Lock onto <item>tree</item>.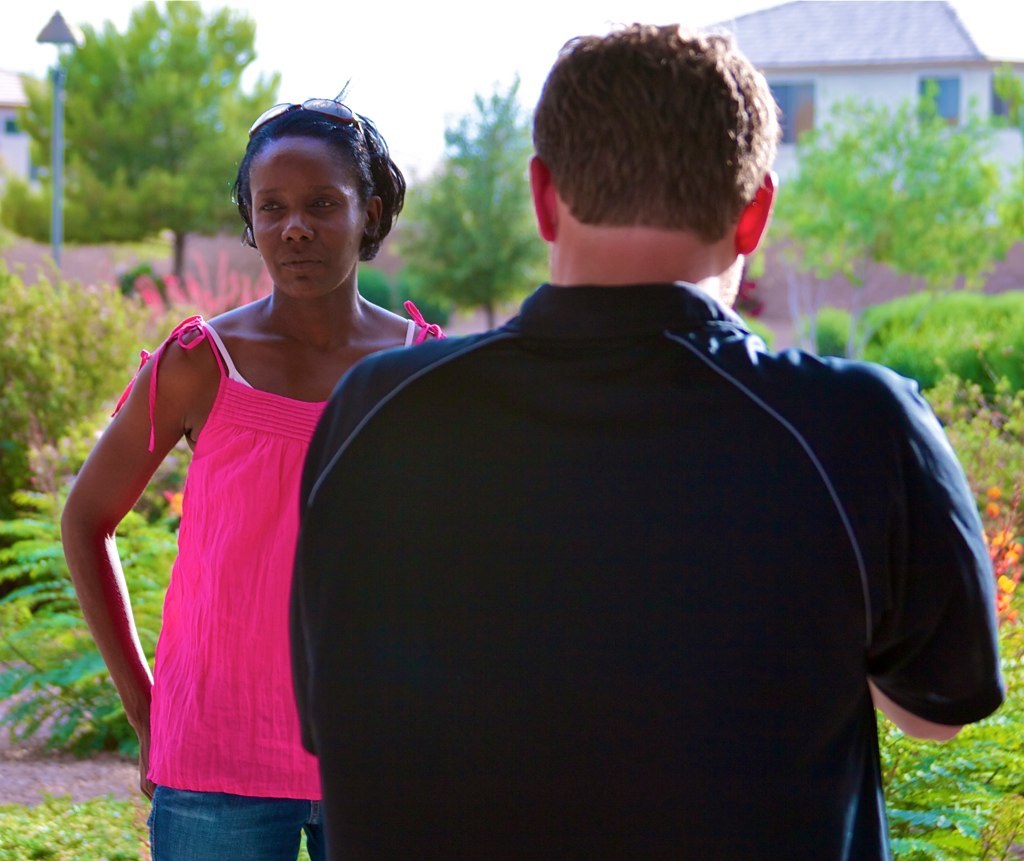
Locked: l=789, t=74, r=1017, b=295.
